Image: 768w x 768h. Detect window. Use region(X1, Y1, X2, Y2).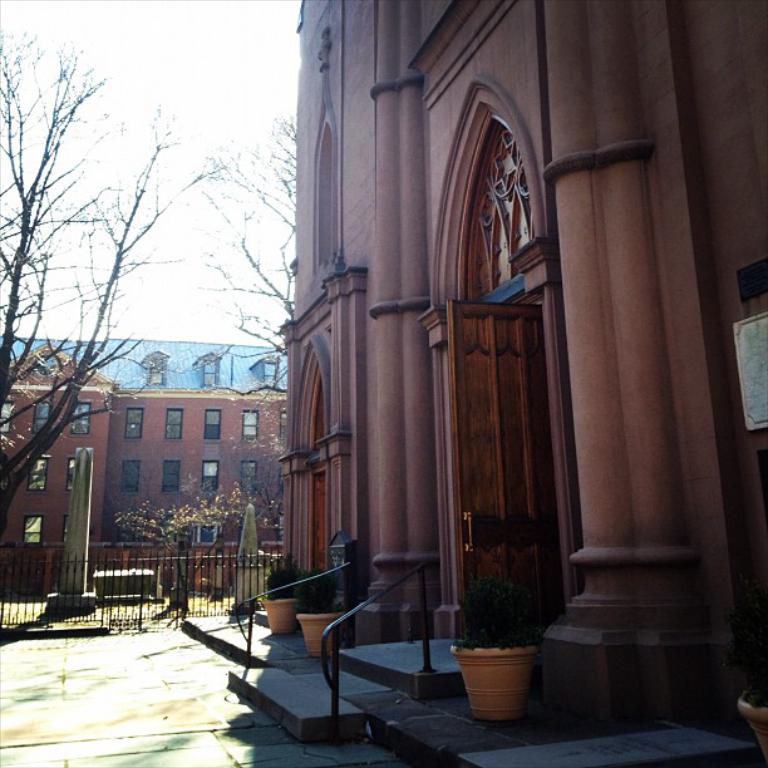
region(72, 459, 90, 486).
